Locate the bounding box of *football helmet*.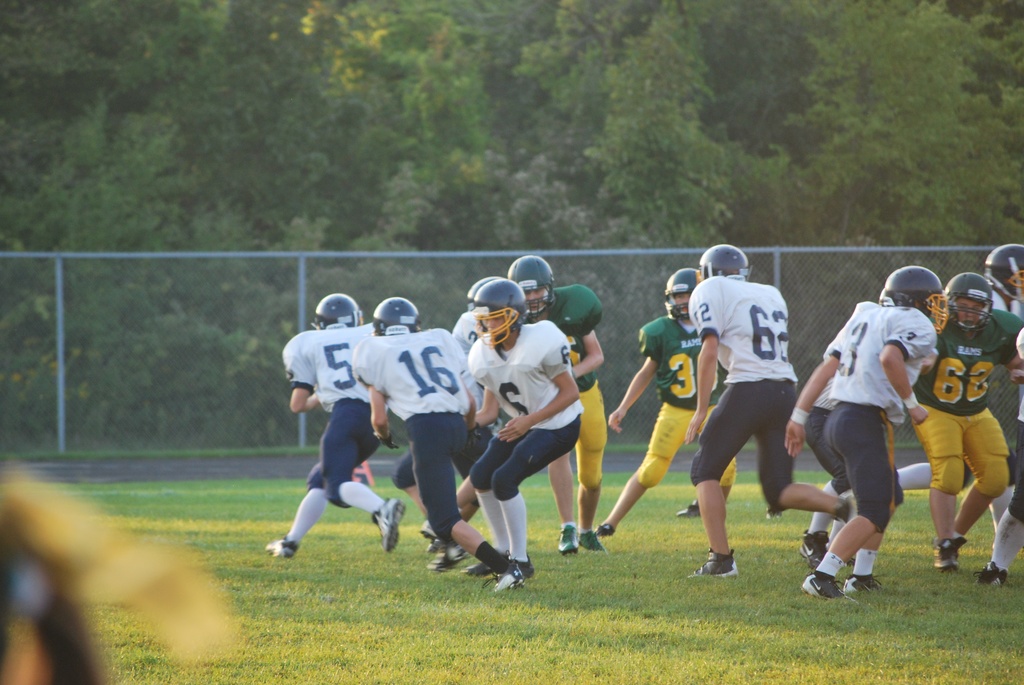
Bounding box: rect(979, 240, 1023, 302).
